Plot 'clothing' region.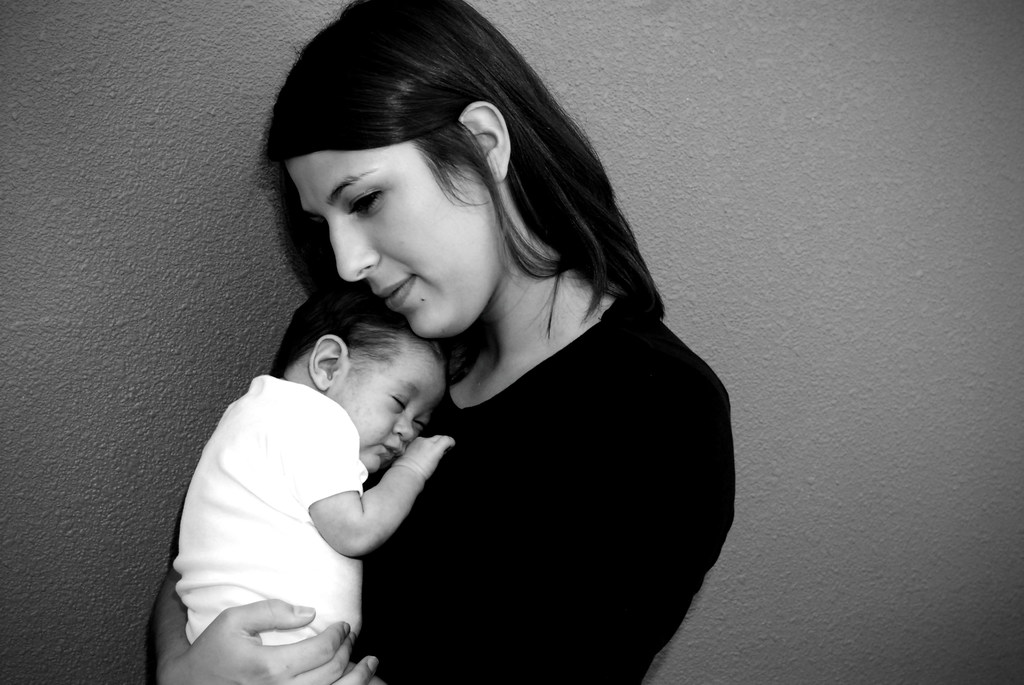
Plotted at [312,233,735,673].
